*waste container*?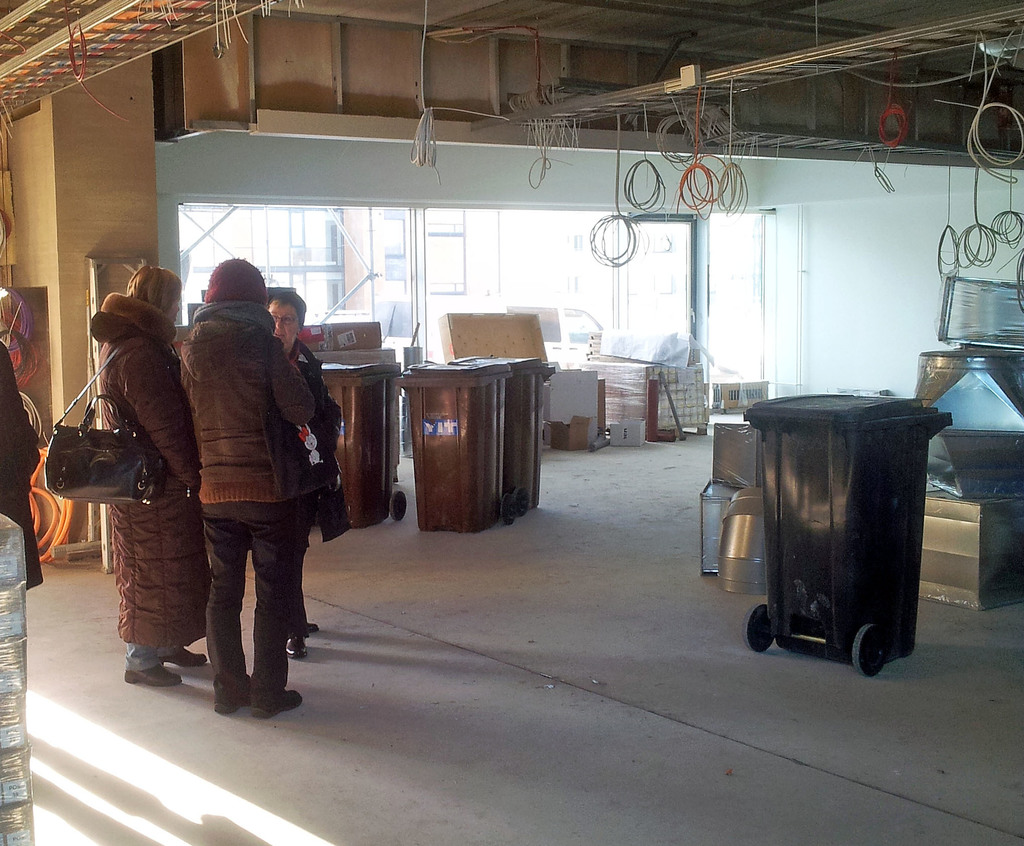
393/359/515/536
